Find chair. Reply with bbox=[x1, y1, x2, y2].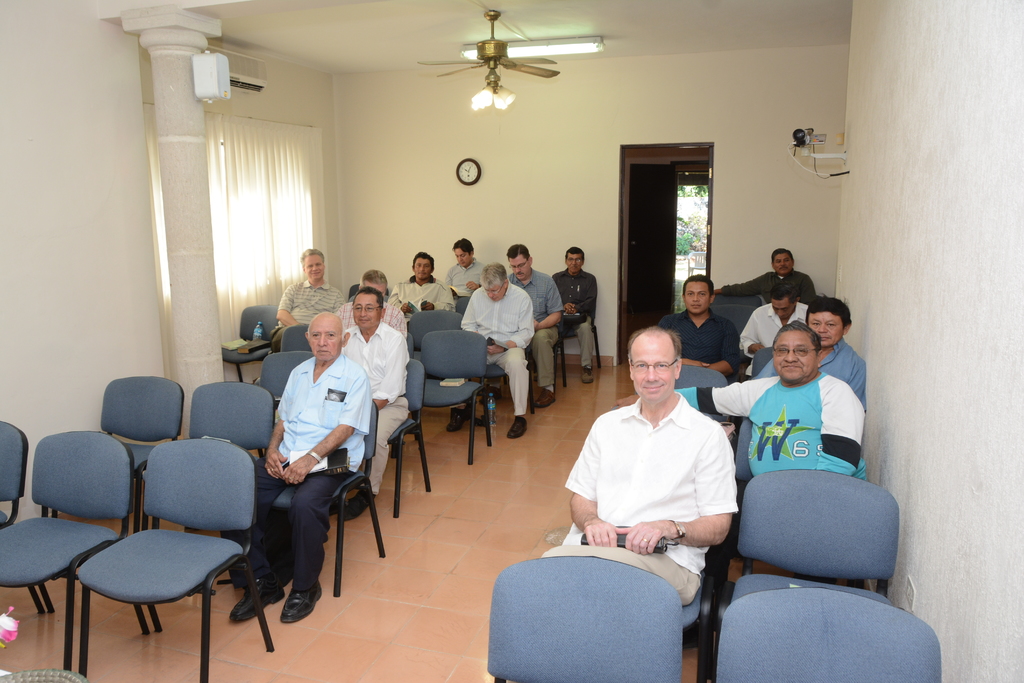
bbox=[421, 329, 493, 465].
